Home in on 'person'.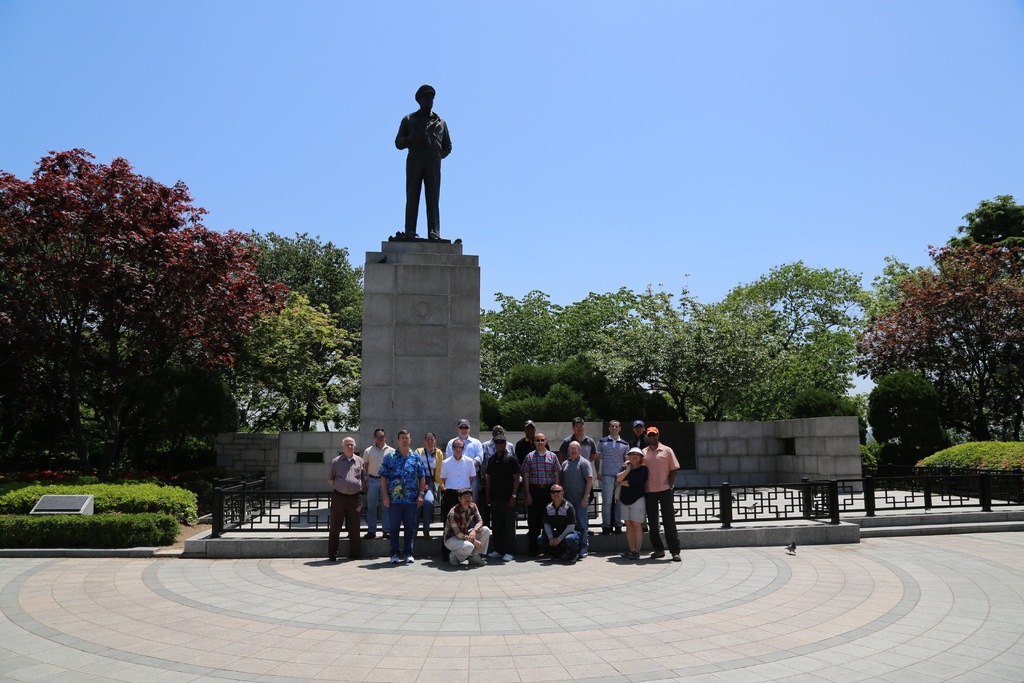
Homed in at left=477, top=431, right=519, bottom=548.
